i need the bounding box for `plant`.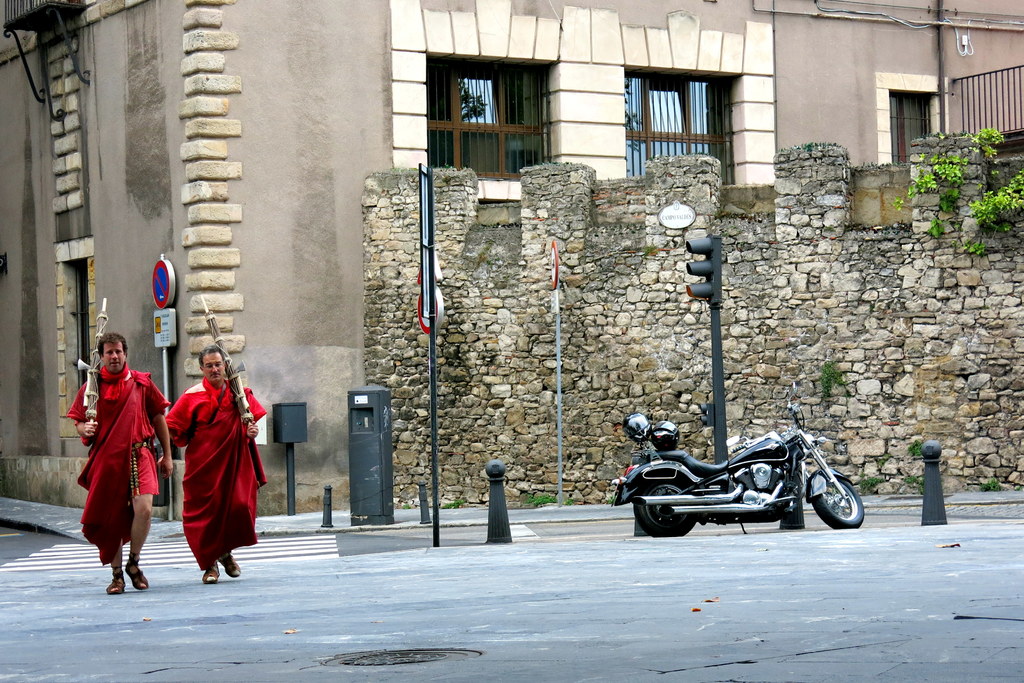
Here it is: 893, 197, 906, 213.
